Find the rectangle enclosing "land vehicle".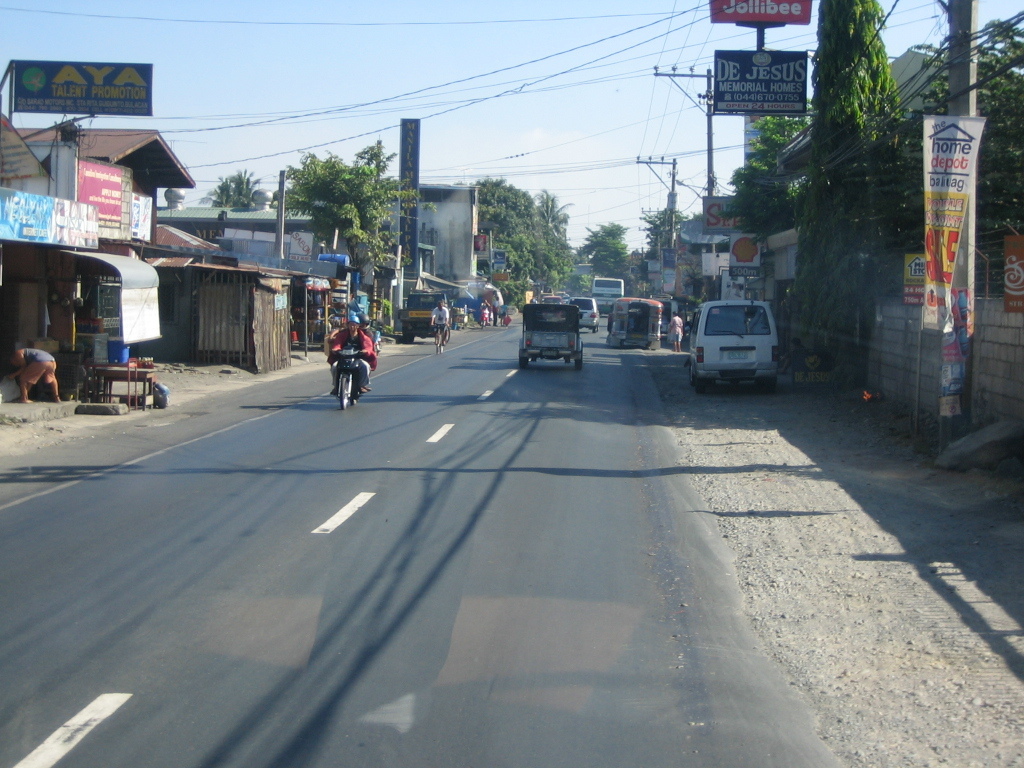
BBox(518, 300, 587, 375).
